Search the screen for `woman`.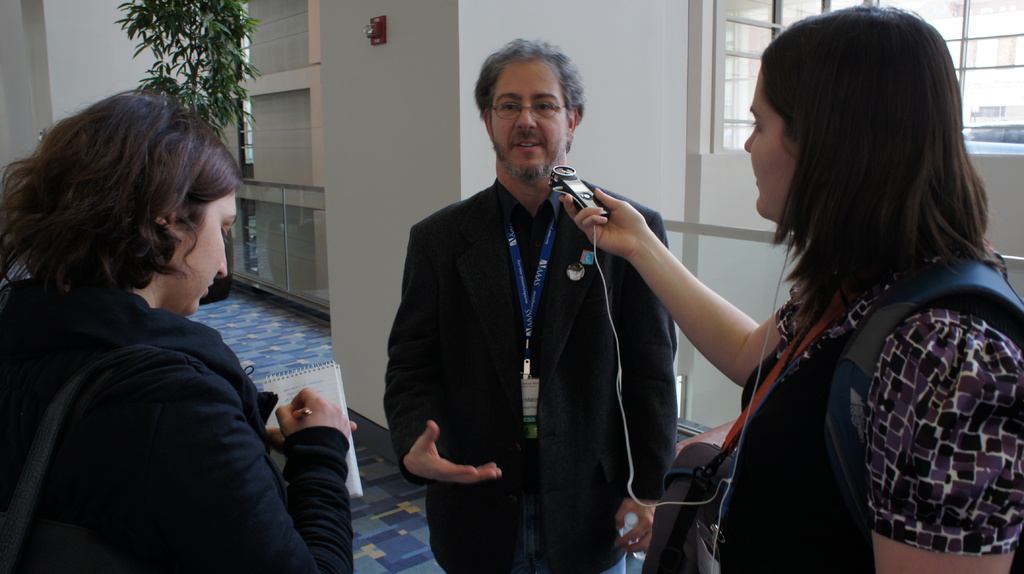
Found at [left=0, top=90, right=355, bottom=573].
